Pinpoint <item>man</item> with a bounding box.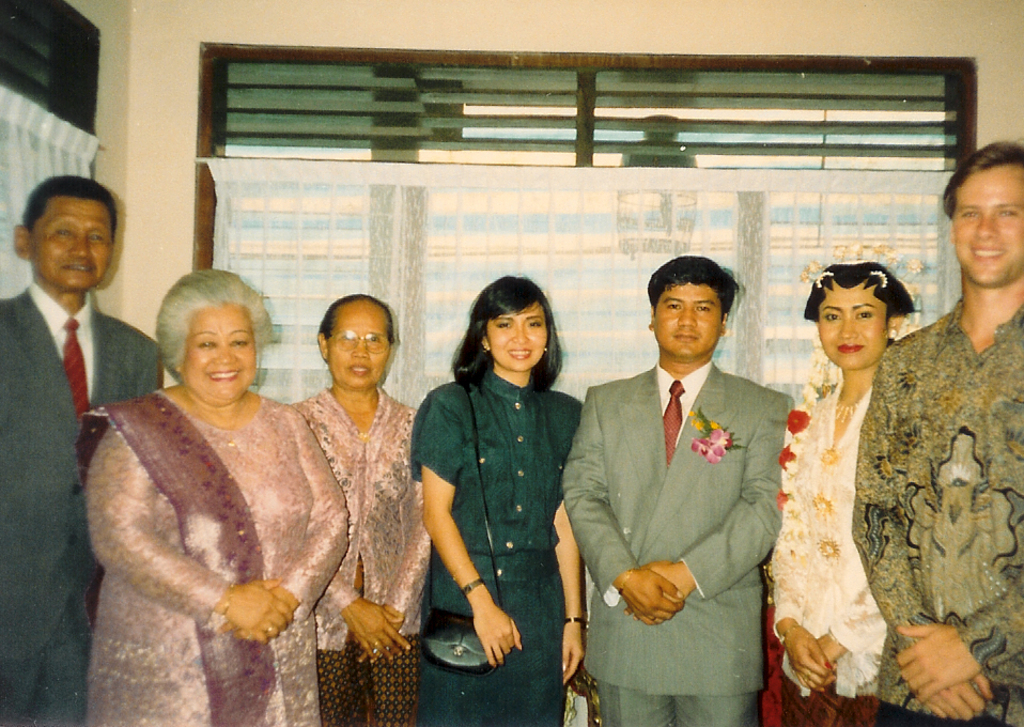
l=584, t=210, r=794, b=726.
